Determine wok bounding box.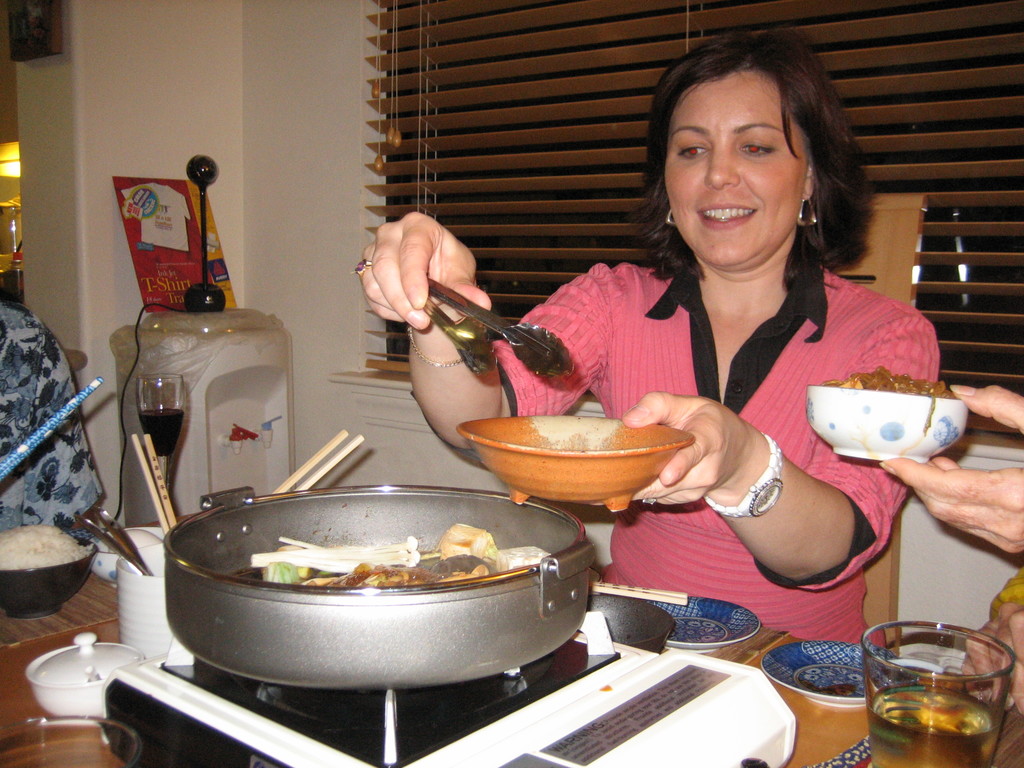
Determined: {"left": 186, "top": 479, "right": 590, "bottom": 708}.
